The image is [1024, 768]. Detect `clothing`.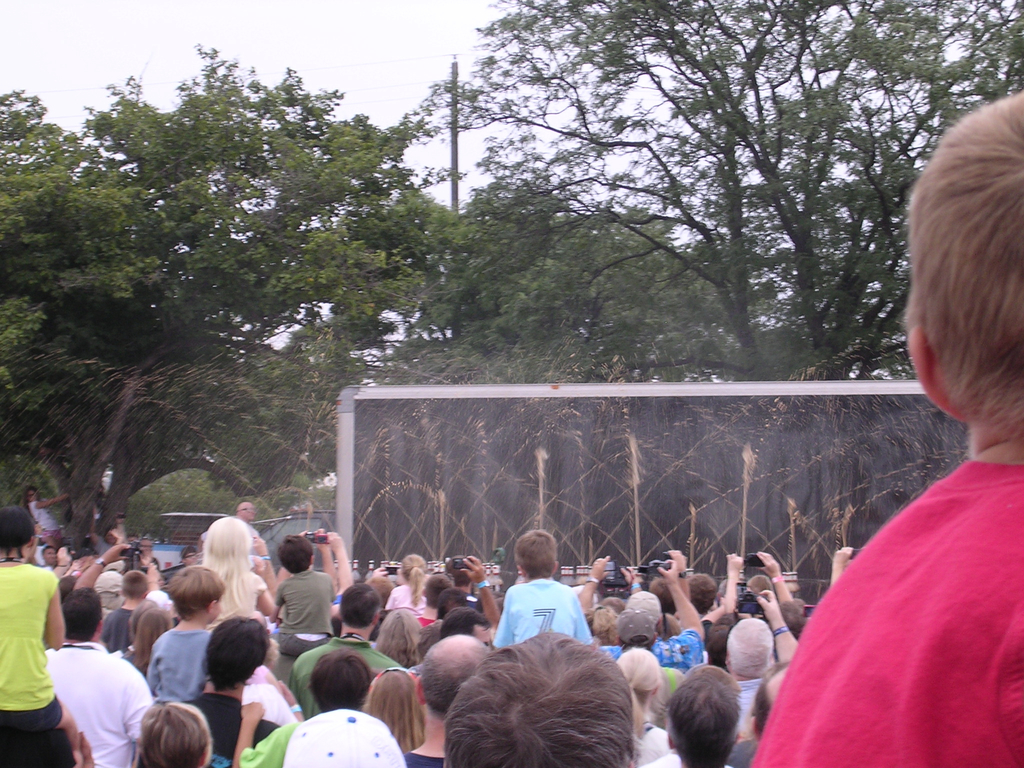
Detection: l=701, t=609, r=732, b=660.
